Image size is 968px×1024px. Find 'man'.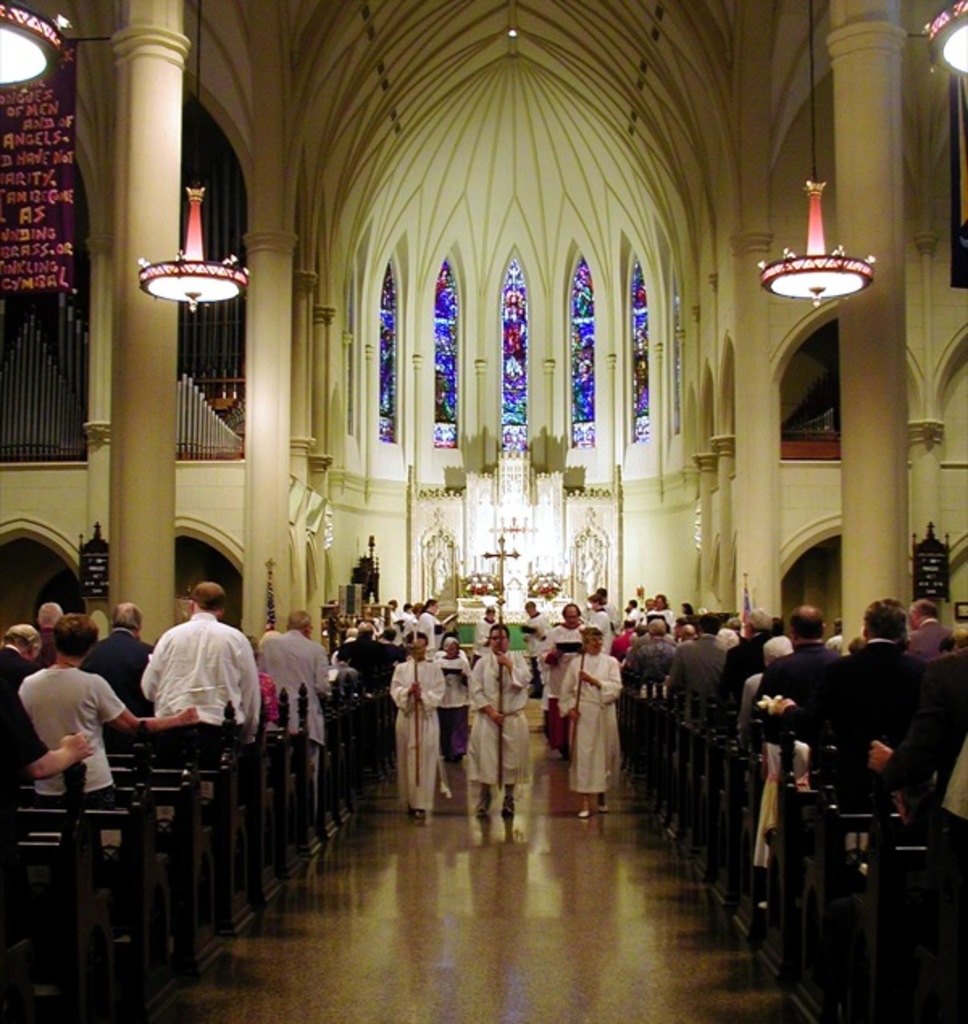
[0, 624, 35, 689].
